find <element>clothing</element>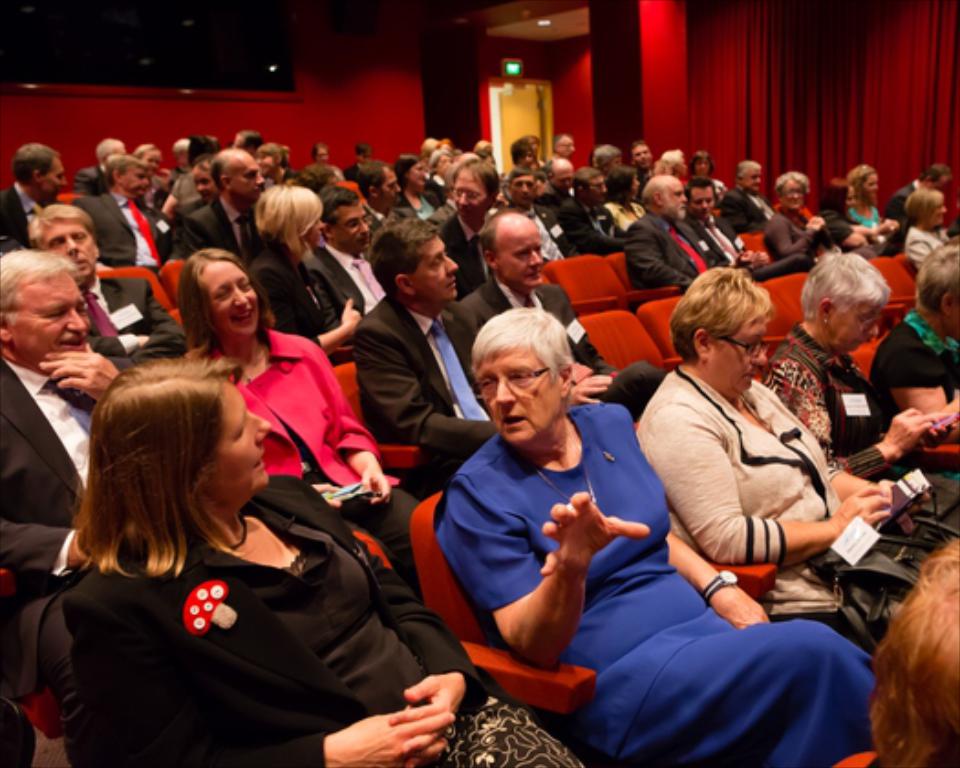
<region>728, 176, 764, 230</region>
